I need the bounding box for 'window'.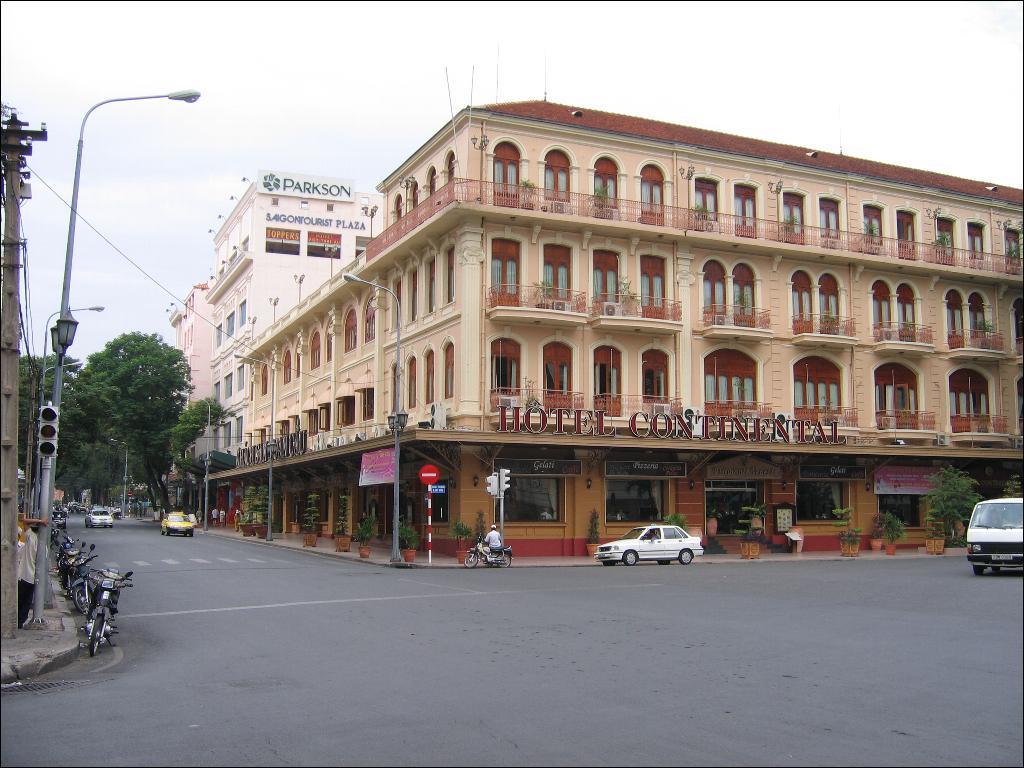
Here it is: [x1=237, y1=362, x2=245, y2=392].
